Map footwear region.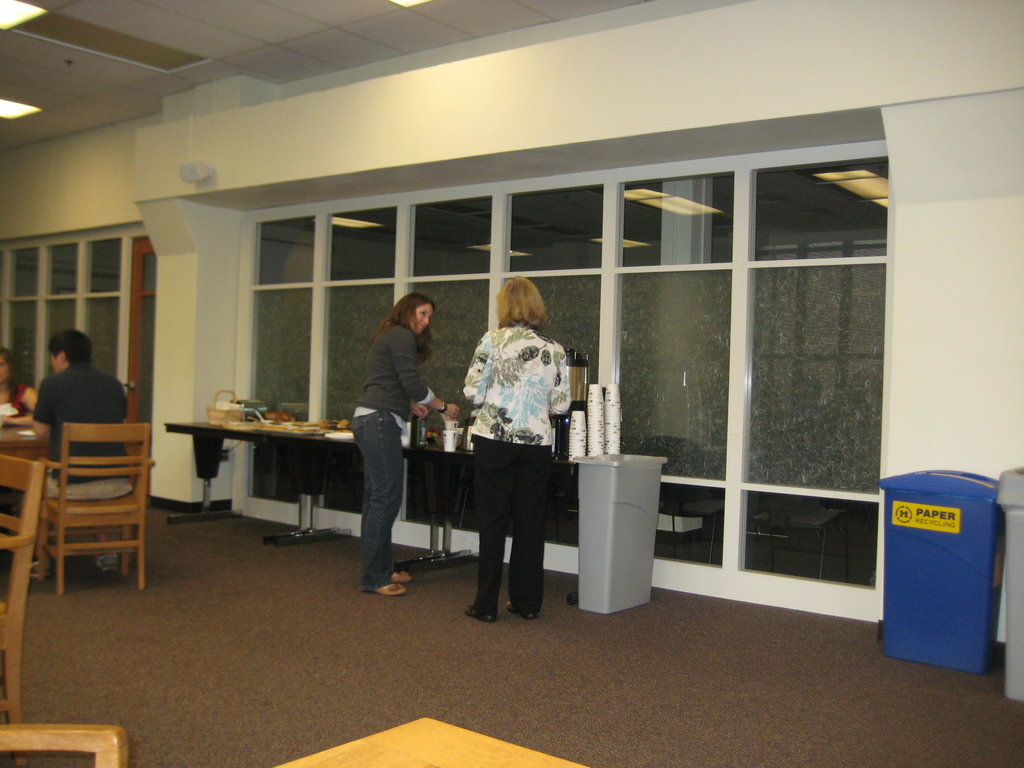
Mapped to 507:600:534:618.
